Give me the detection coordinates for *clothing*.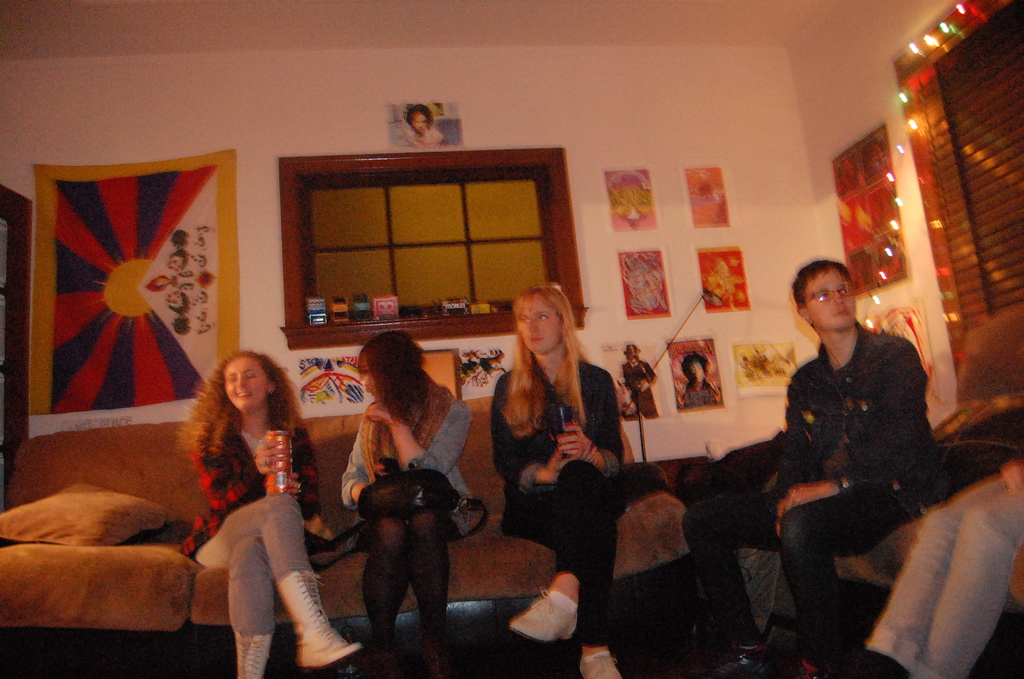
l=771, t=288, r=964, b=645.
